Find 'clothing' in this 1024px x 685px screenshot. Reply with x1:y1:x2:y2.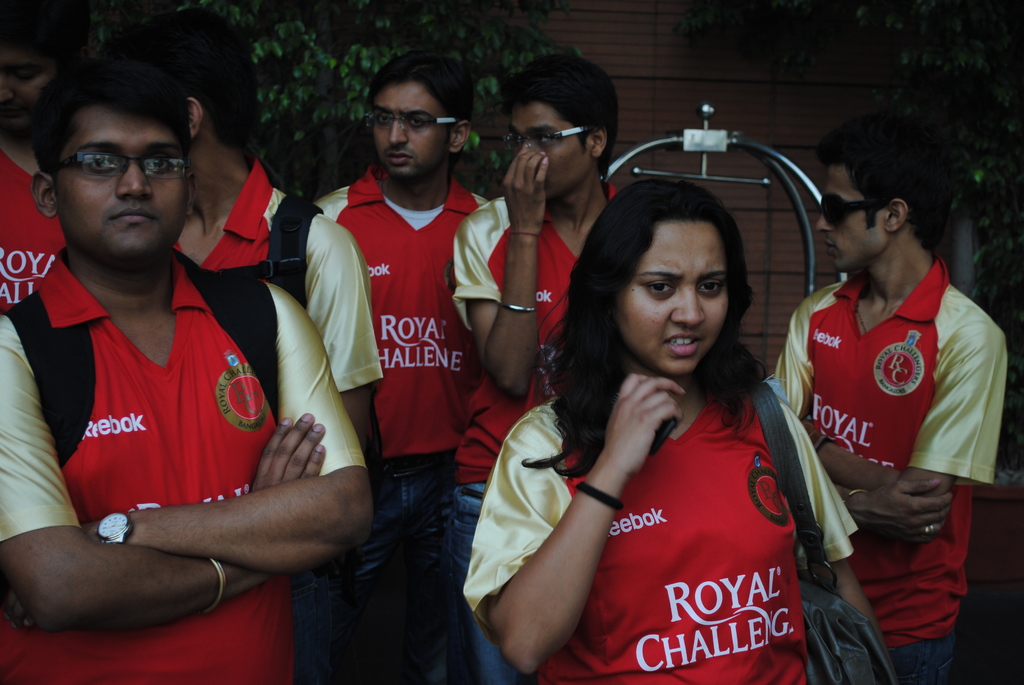
448:193:621:684.
